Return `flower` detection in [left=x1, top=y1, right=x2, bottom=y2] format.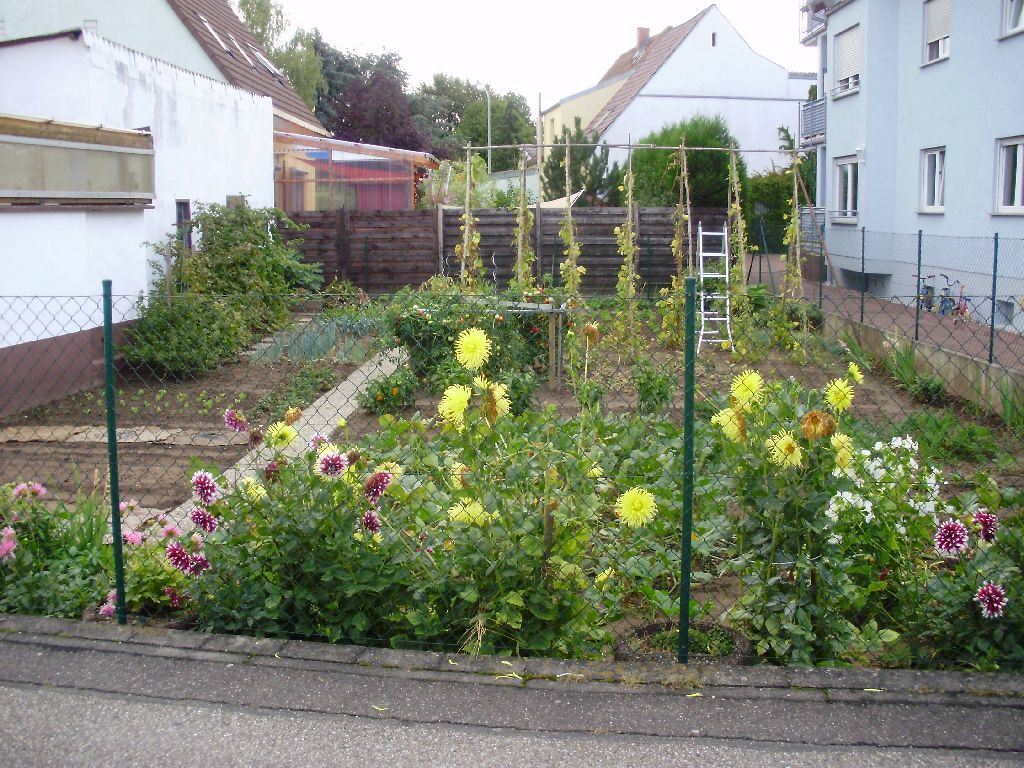
[left=452, top=326, right=494, bottom=370].
